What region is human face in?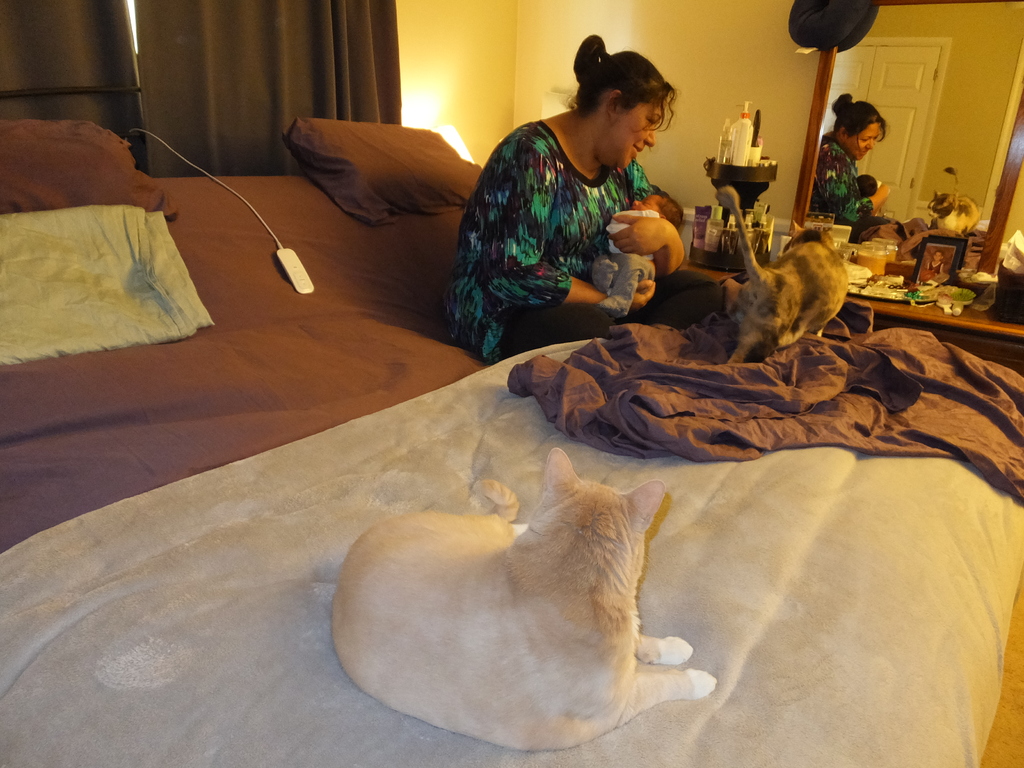
rect(632, 192, 661, 208).
